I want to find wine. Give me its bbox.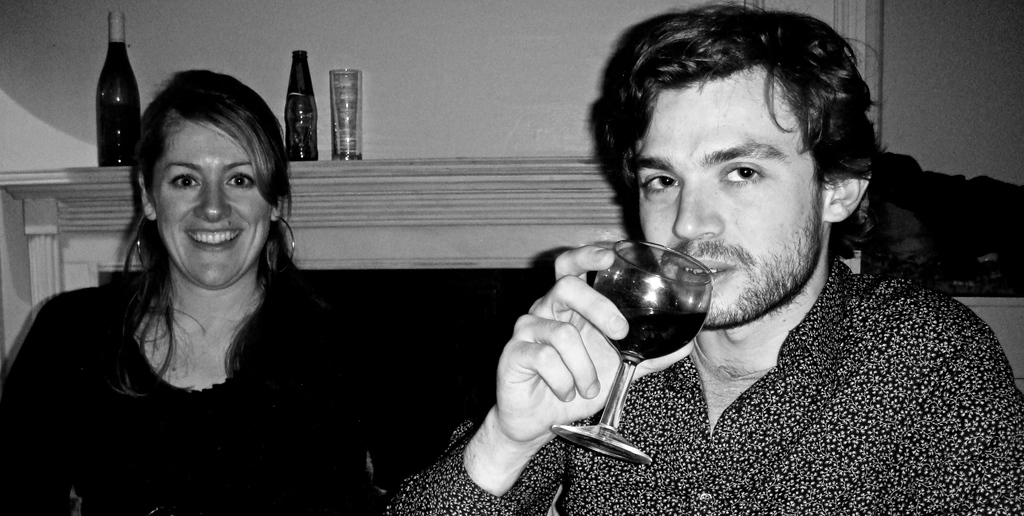
region(611, 309, 709, 371).
